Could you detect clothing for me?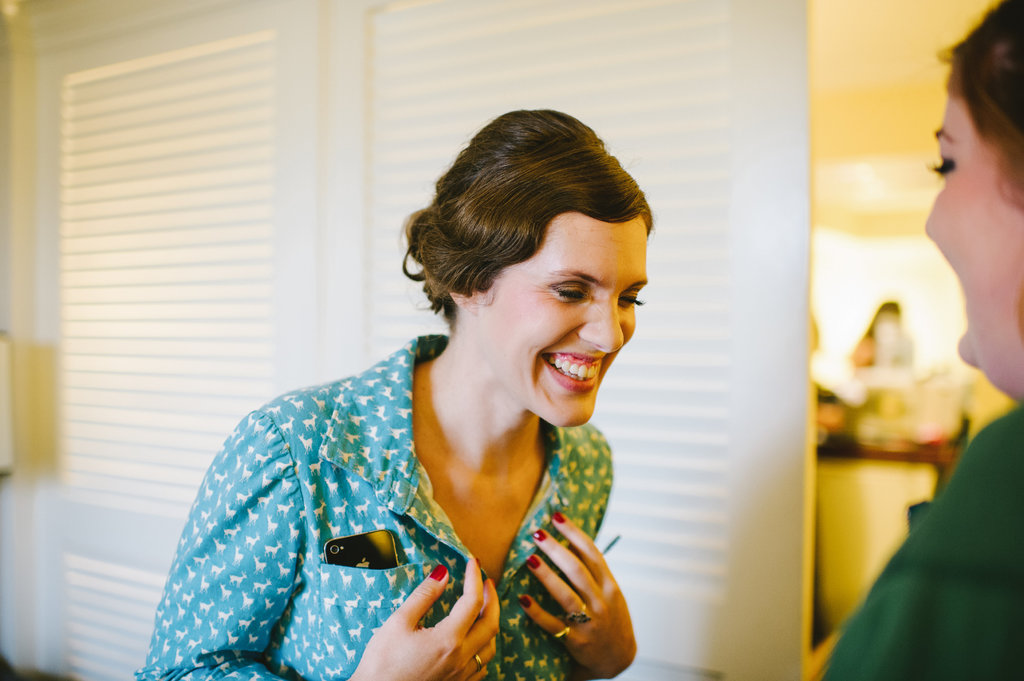
Detection result: 816 400 1023 680.
